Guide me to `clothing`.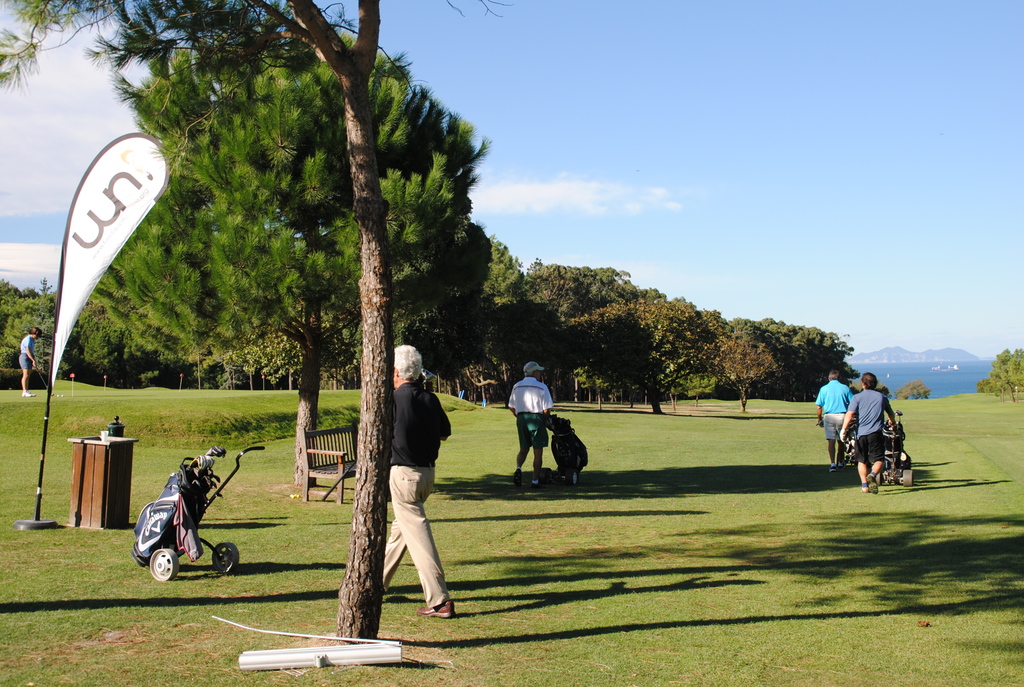
Guidance: (left=845, top=386, right=893, bottom=464).
